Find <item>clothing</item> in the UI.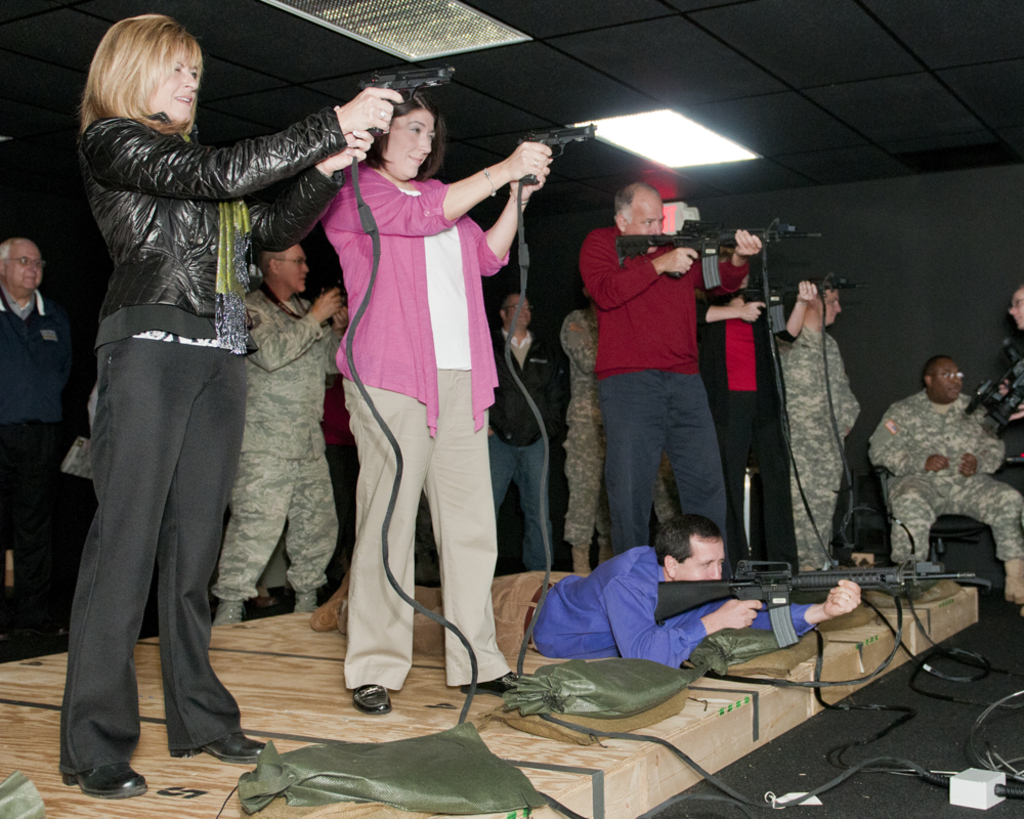
UI element at {"left": 414, "top": 545, "right": 811, "bottom": 666}.
